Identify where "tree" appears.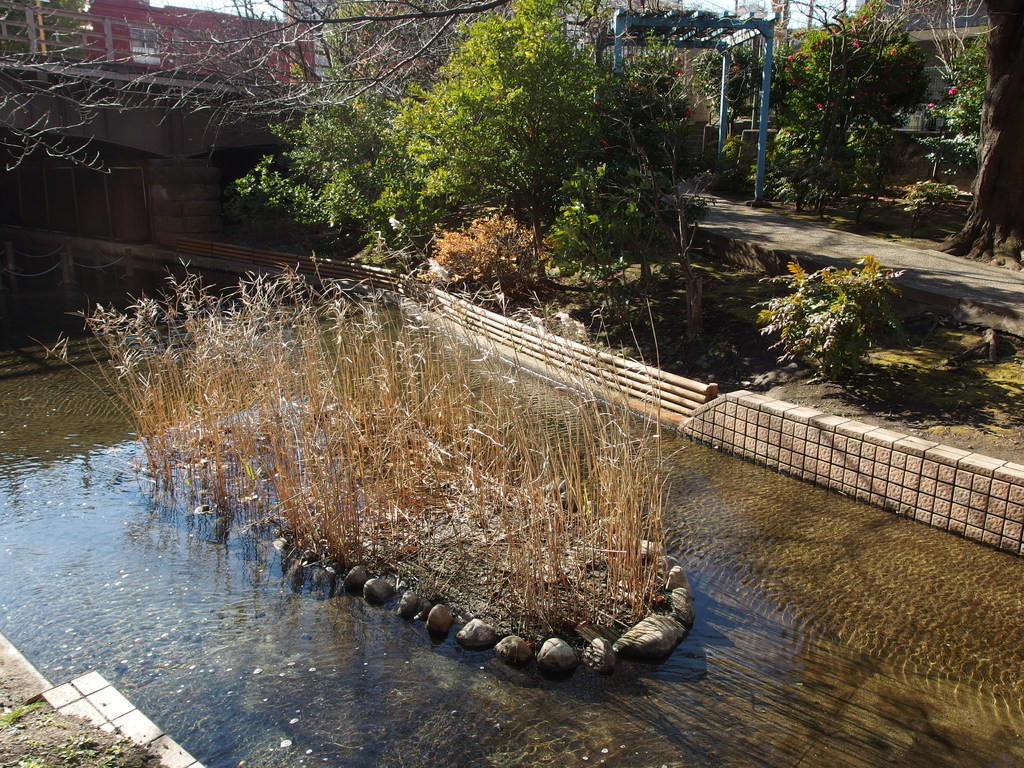
Appears at select_region(927, 42, 988, 184).
